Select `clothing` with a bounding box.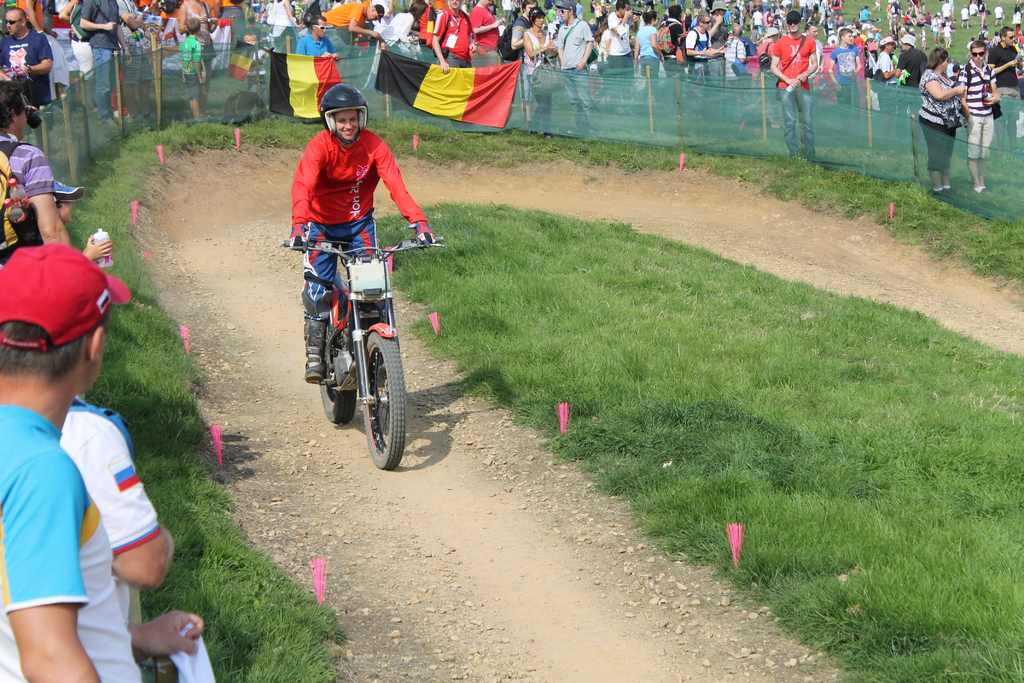
bbox(829, 1, 843, 16).
